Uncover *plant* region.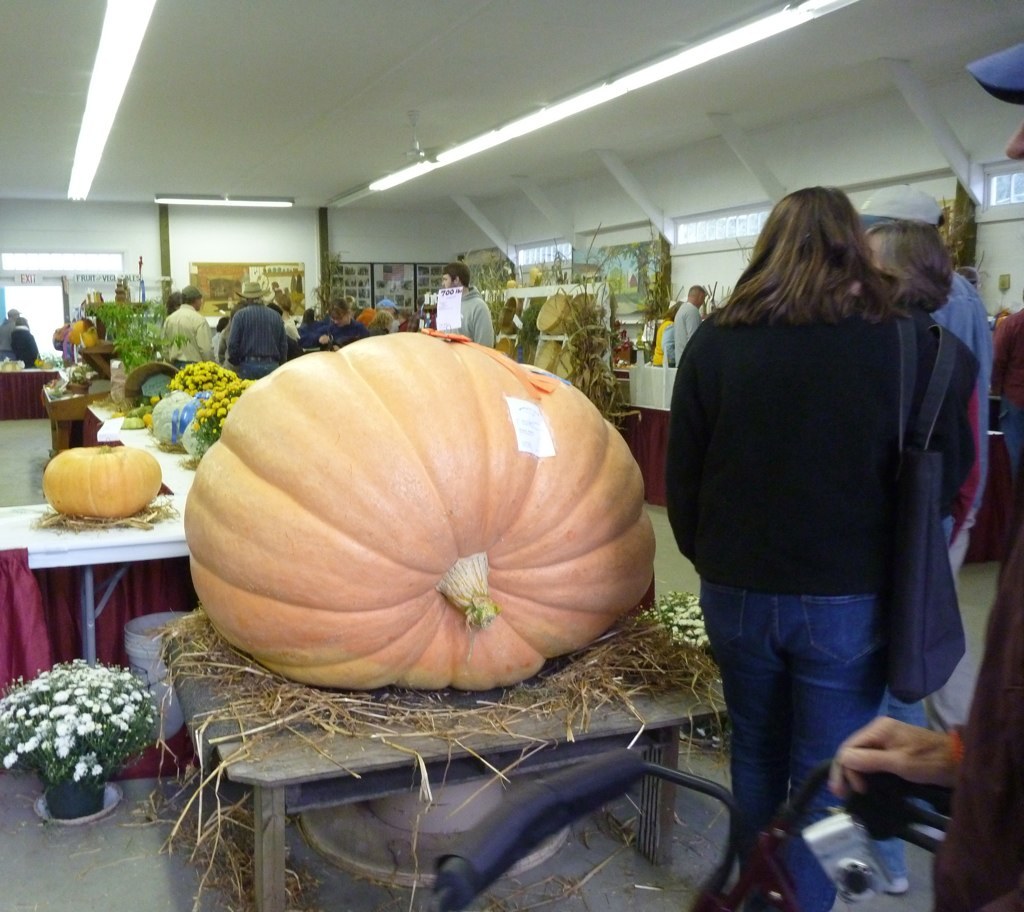
Uncovered: {"x1": 545, "y1": 247, "x2": 570, "y2": 289}.
